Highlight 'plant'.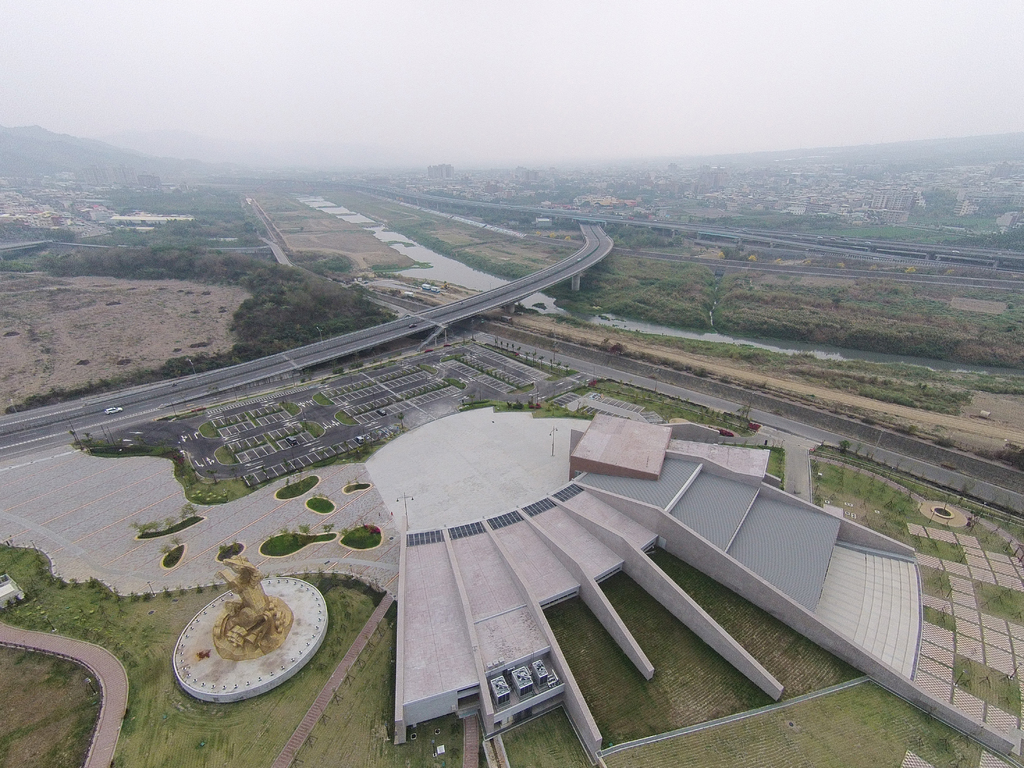
Highlighted region: (x1=125, y1=525, x2=161, y2=540).
